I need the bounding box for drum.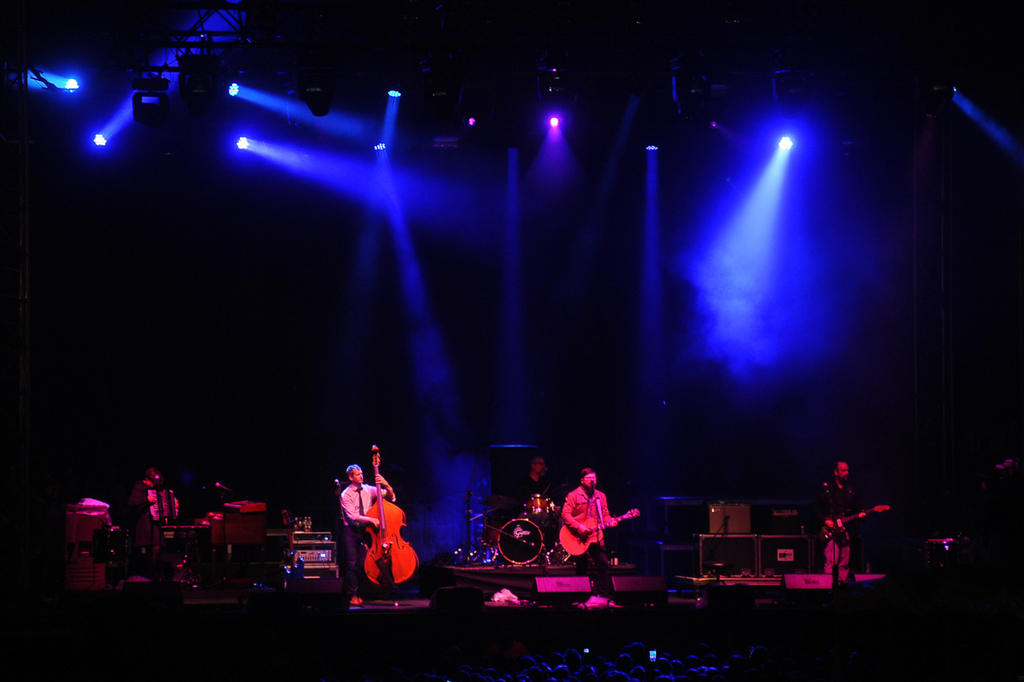
Here it is: crop(524, 494, 553, 518).
